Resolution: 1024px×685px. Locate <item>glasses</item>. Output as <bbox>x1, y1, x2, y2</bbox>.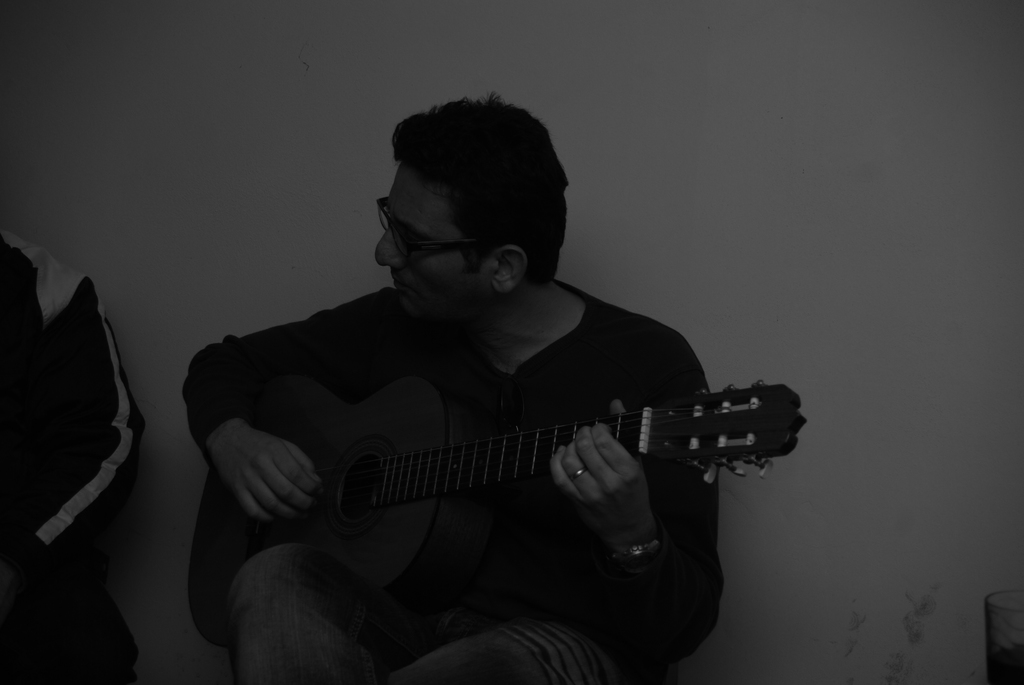
<bbox>363, 203, 460, 264</bbox>.
